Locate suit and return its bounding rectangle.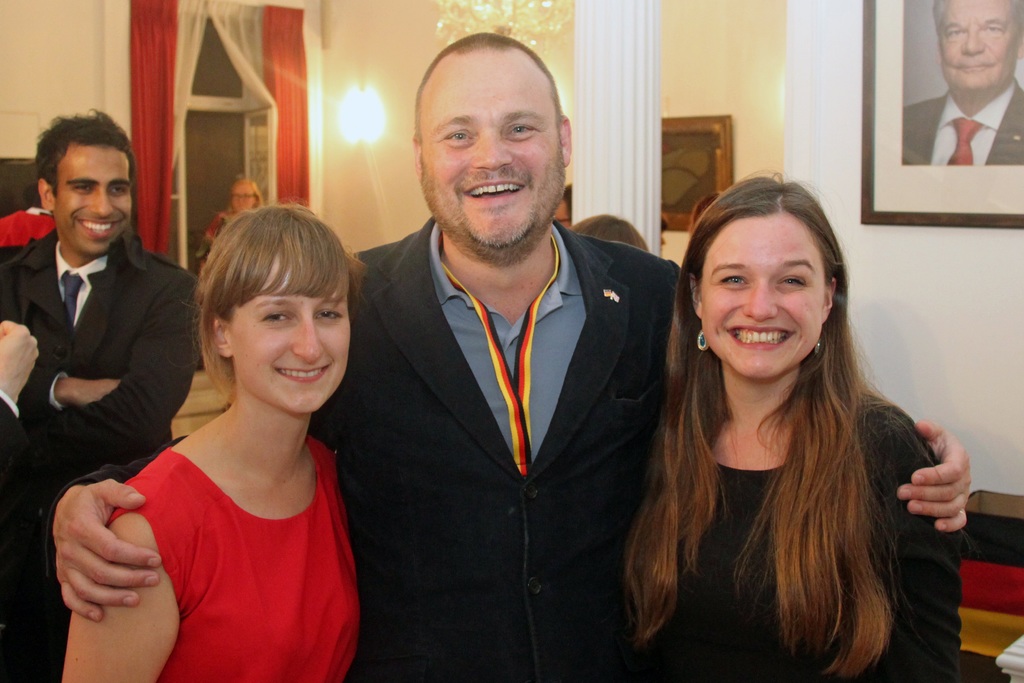
Rect(0, 227, 204, 682).
